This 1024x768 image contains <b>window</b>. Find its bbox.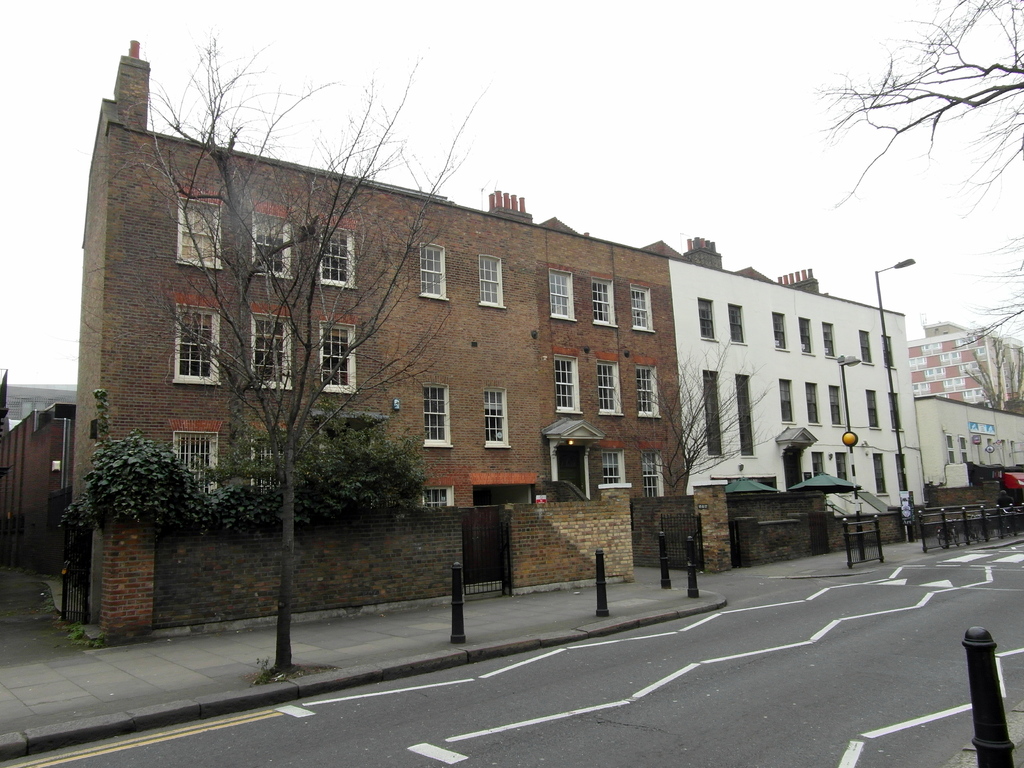
x1=960, y1=388, x2=989, y2=402.
